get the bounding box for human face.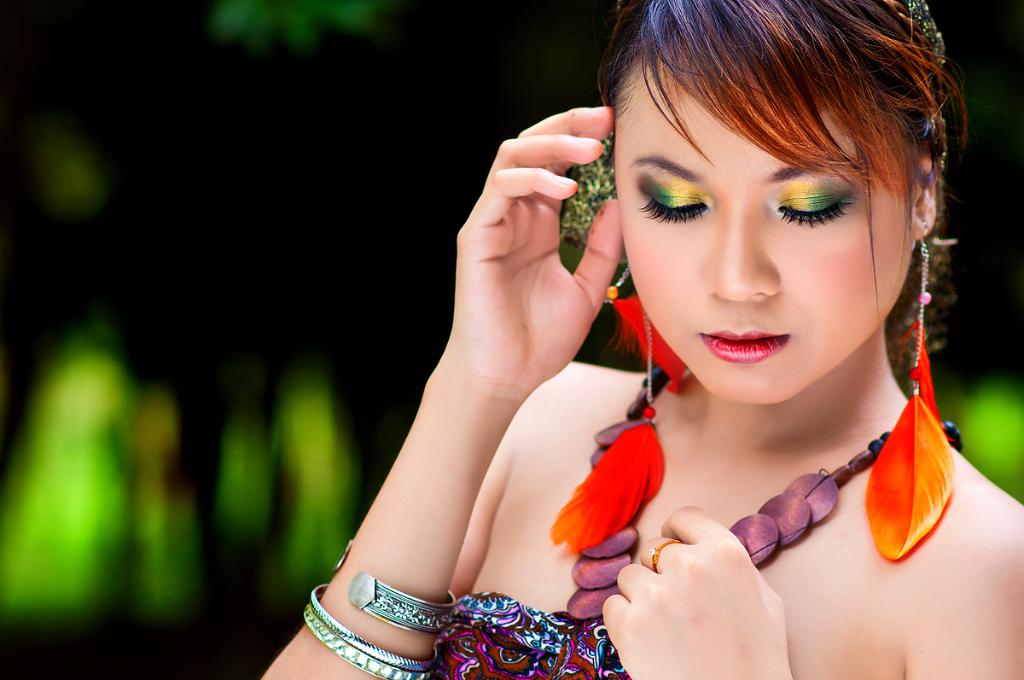
BBox(614, 55, 915, 402).
